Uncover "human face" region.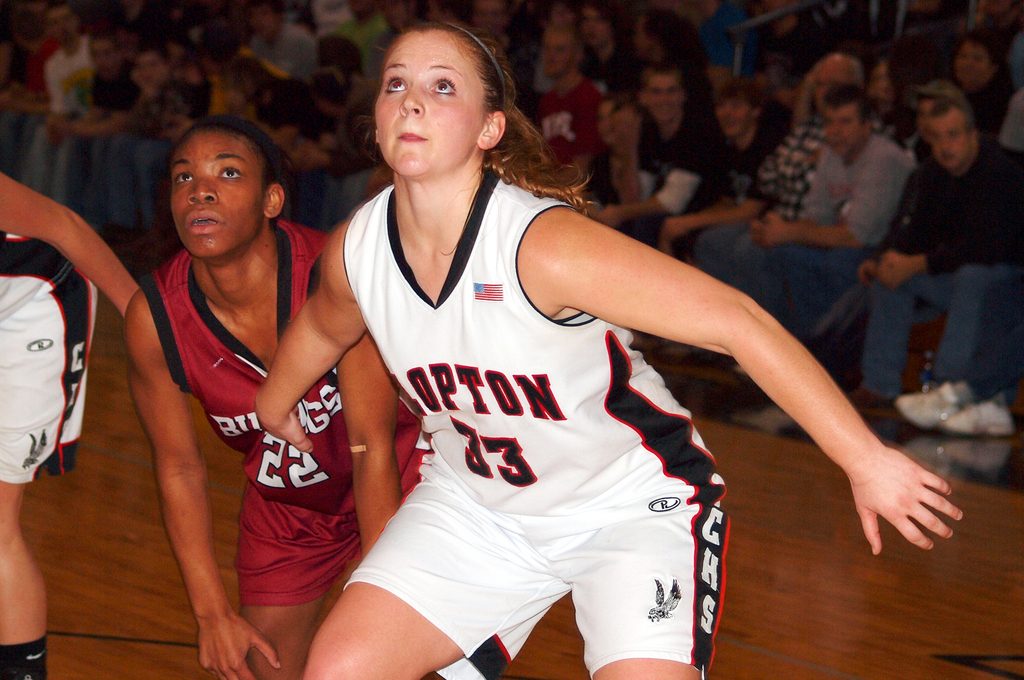
Uncovered: region(822, 102, 864, 158).
